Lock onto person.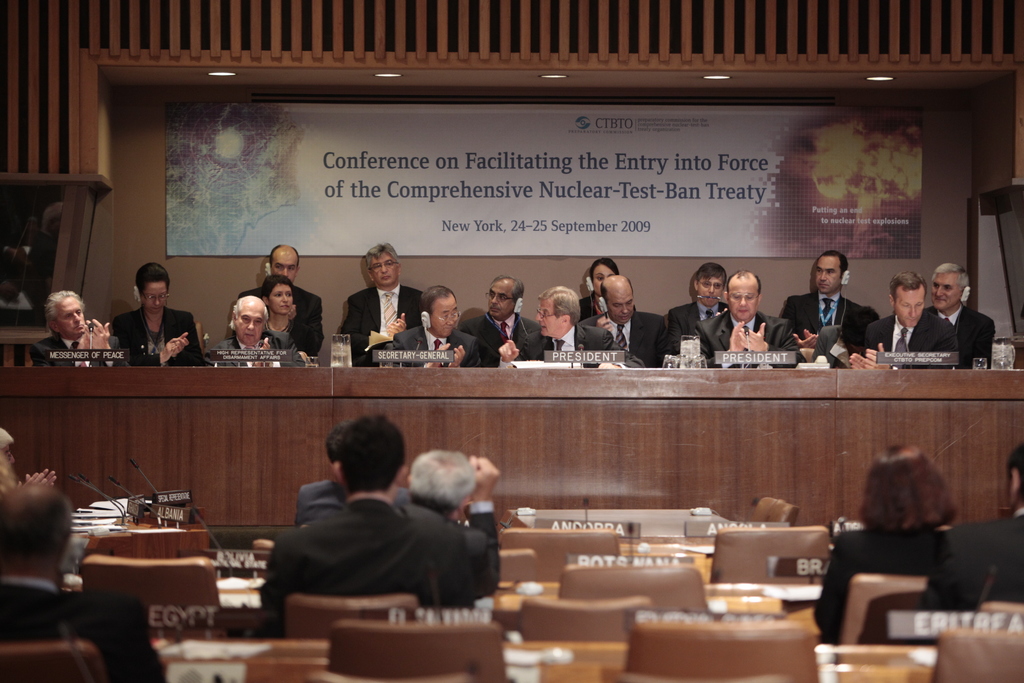
Locked: bbox(111, 261, 217, 366).
